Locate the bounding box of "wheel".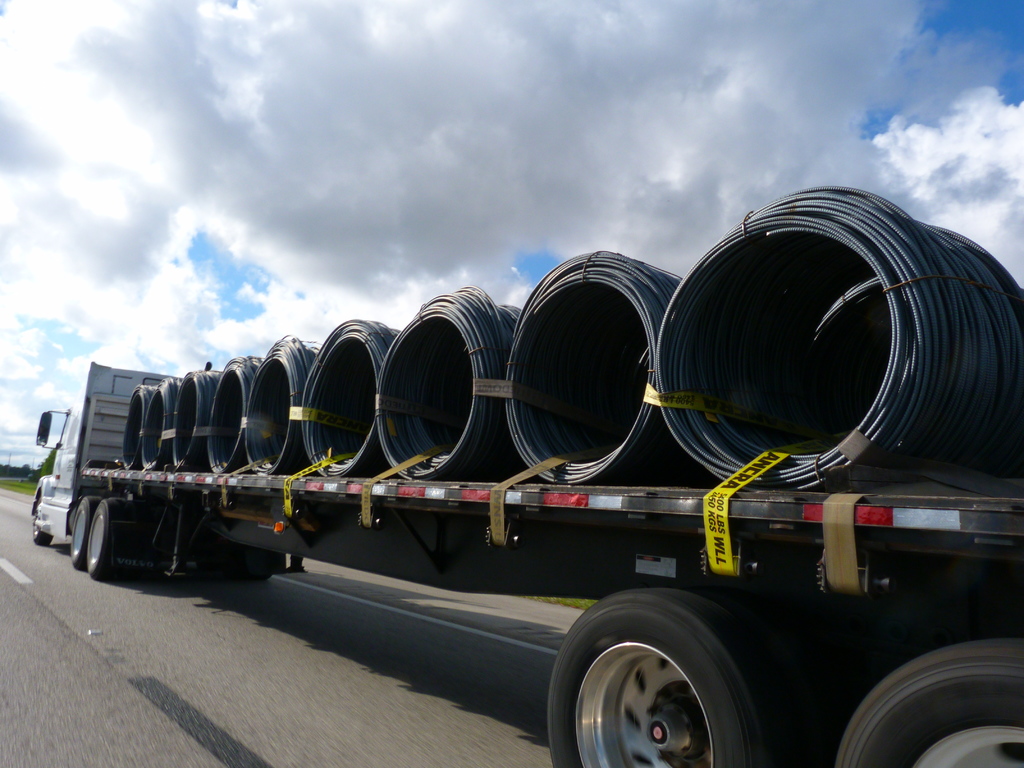
Bounding box: rect(88, 503, 116, 579).
